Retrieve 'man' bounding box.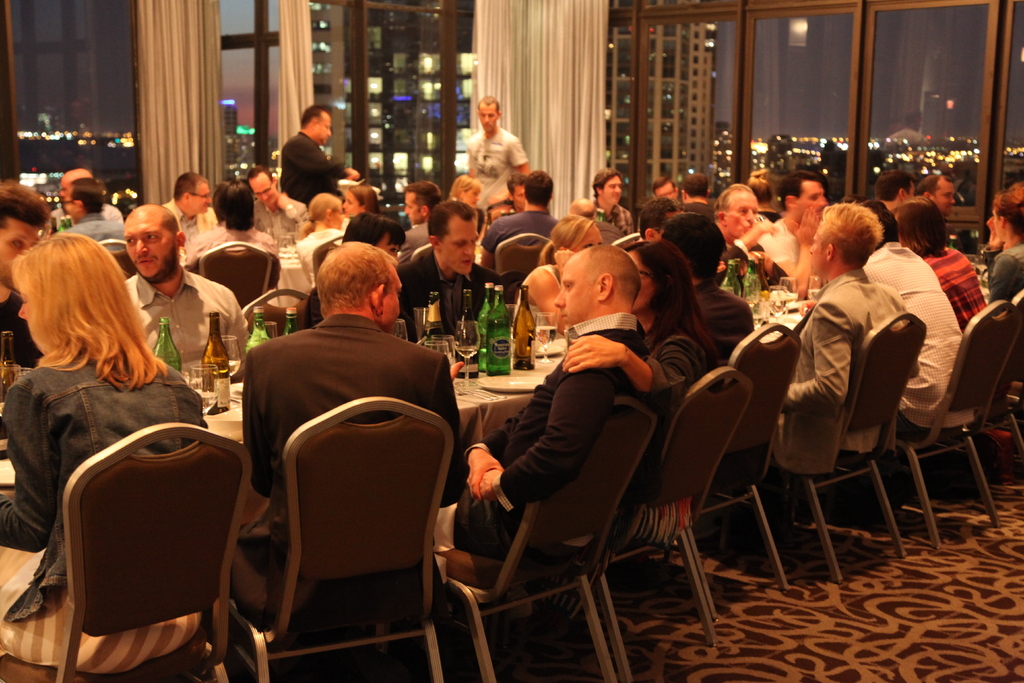
Bounding box: left=305, top=214, right=412, bottom=323.
